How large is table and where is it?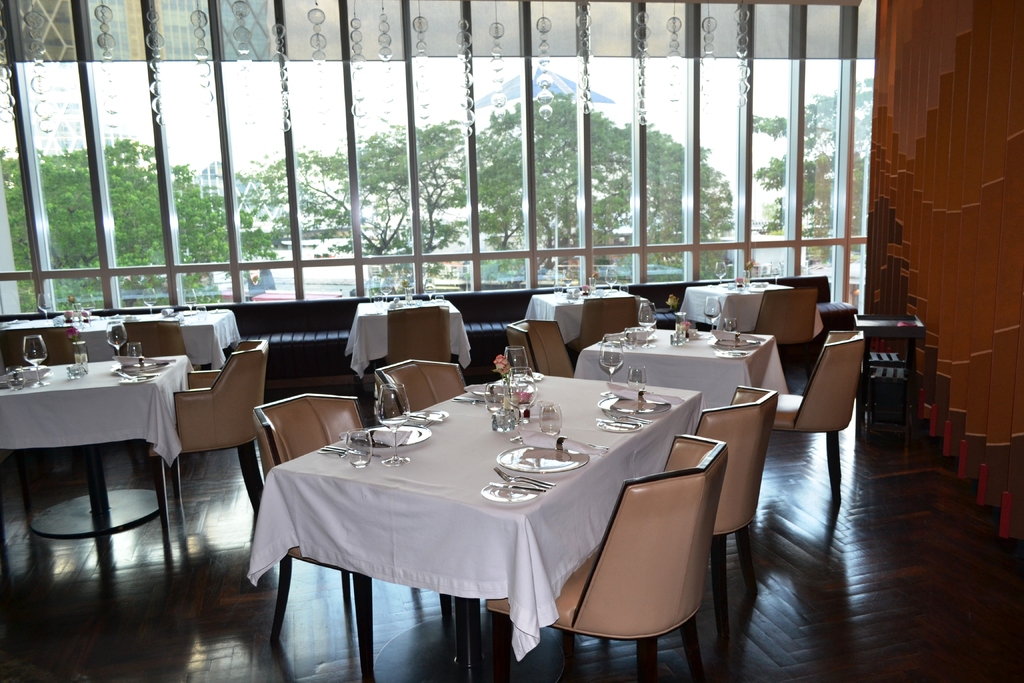
Bounding box: [x1=567, y1=319, x2=783, y2=390].
